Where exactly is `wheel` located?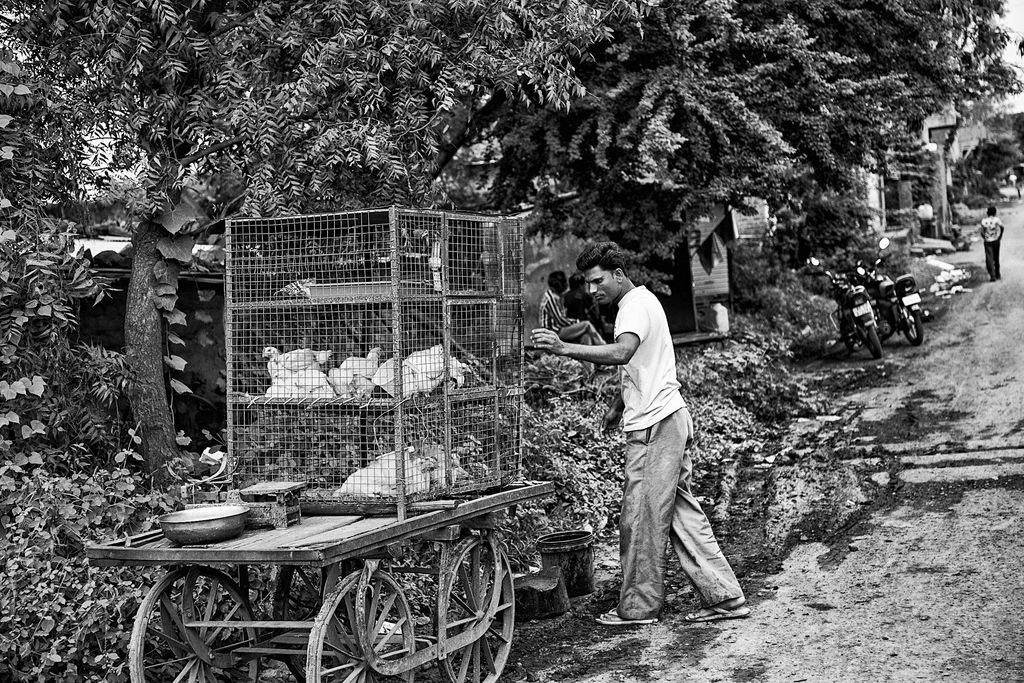
Its bounding box is (305, 566, 417, 682).
